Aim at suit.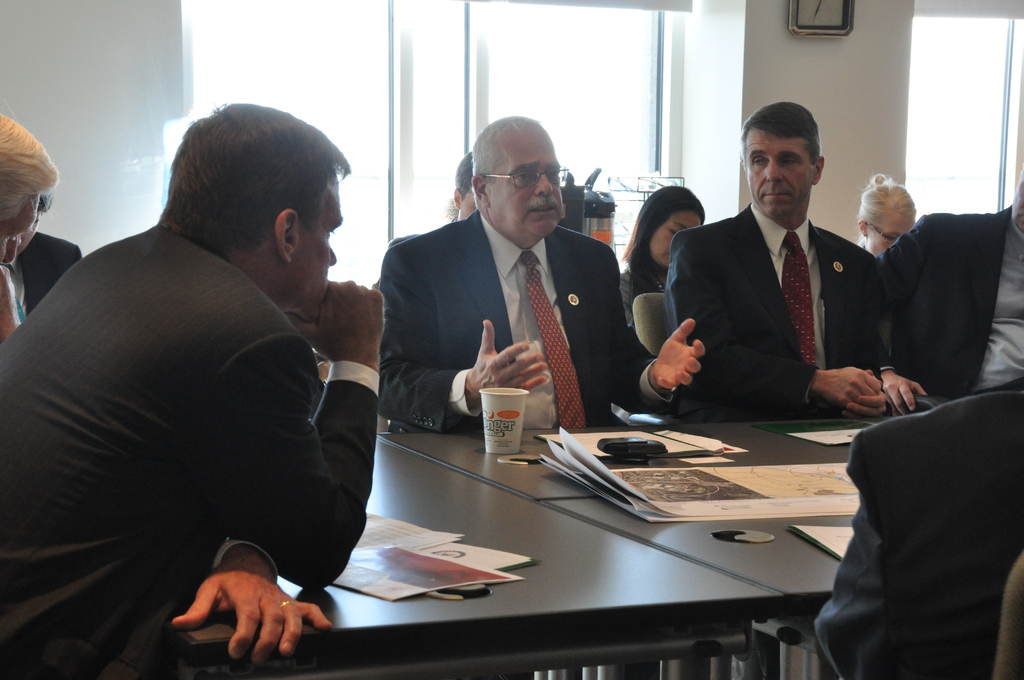
Aimed at x1=868, y1=176, x2=1016, y2=425.
